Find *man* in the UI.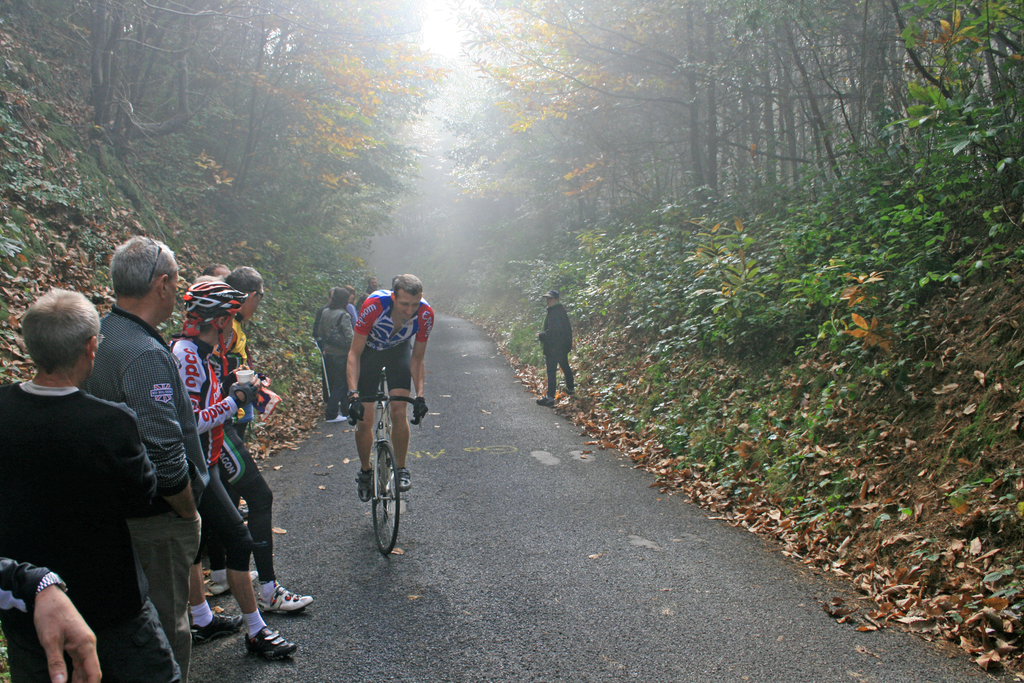
UI element at detection(213, 266, 266, 591).
